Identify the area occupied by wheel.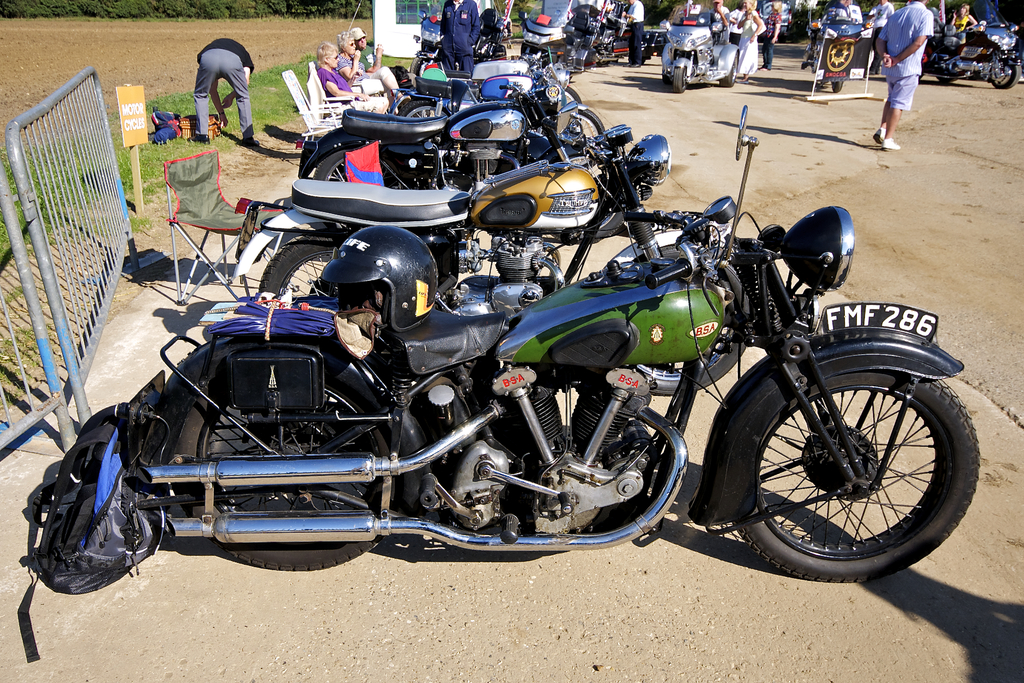
Area: <region>411, 59, 424, 74</region>.
